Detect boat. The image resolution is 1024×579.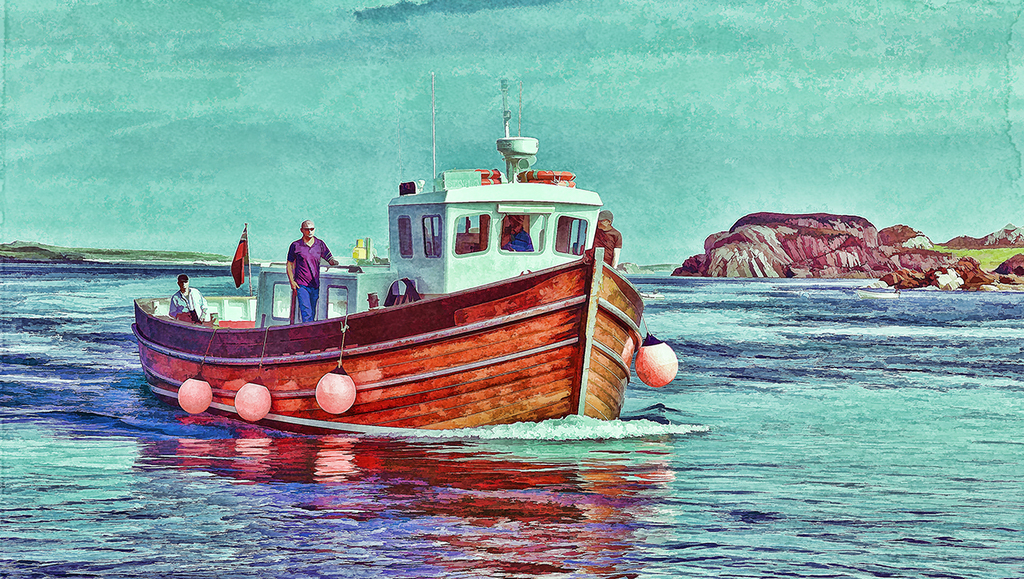
<bbox>126, 100, 648, 434</bbox>.
